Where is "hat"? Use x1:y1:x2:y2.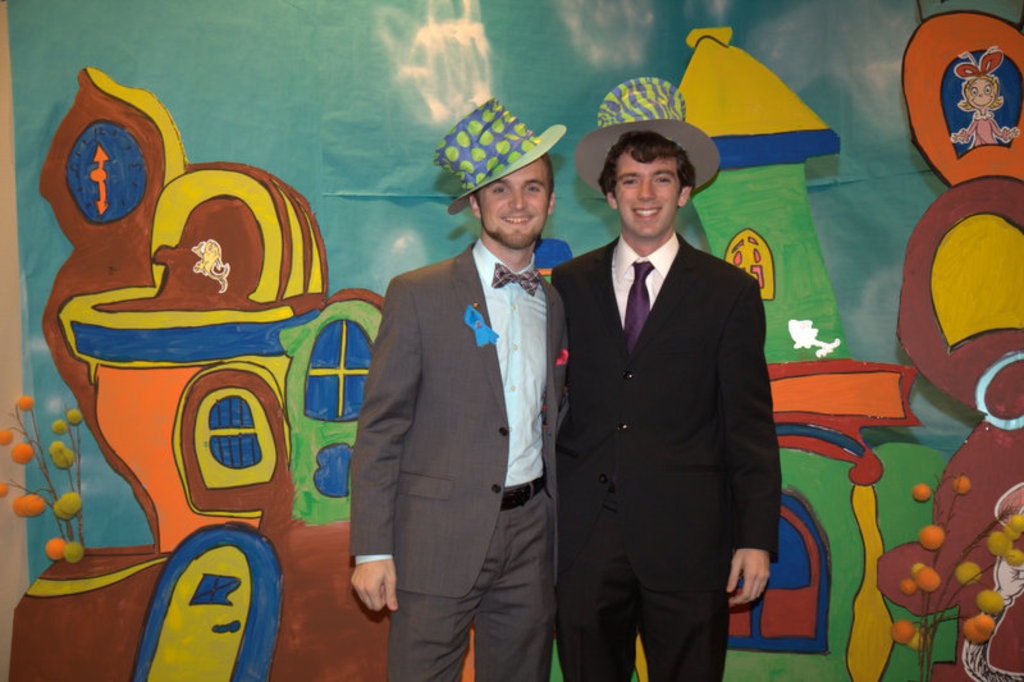
433:100:566:219.
